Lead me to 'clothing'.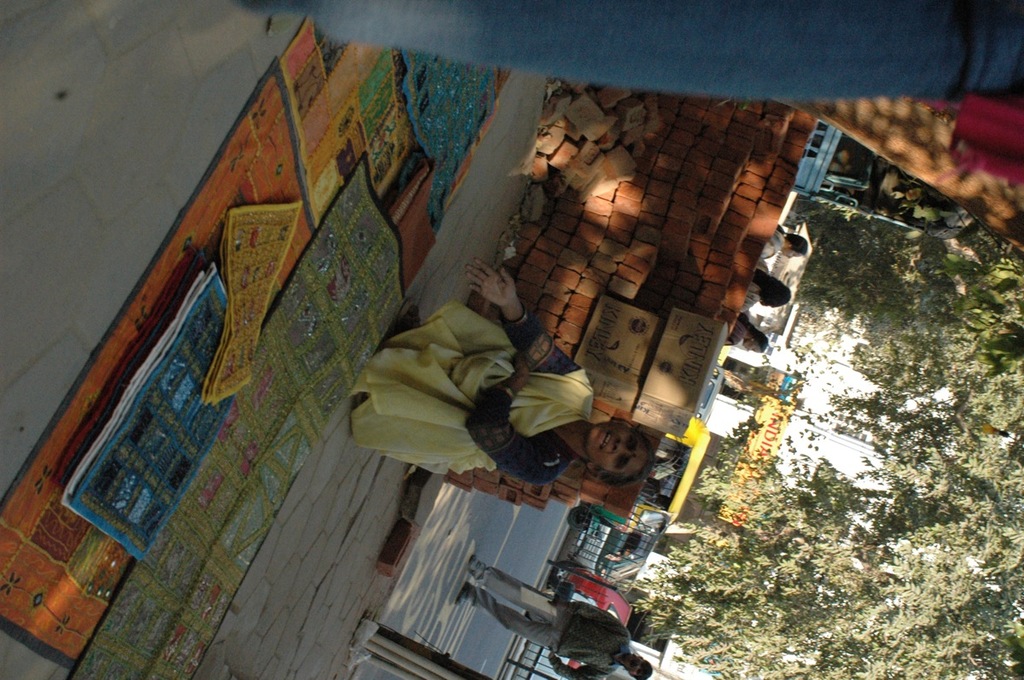
Lead to box(487, 564, 620, 679).
